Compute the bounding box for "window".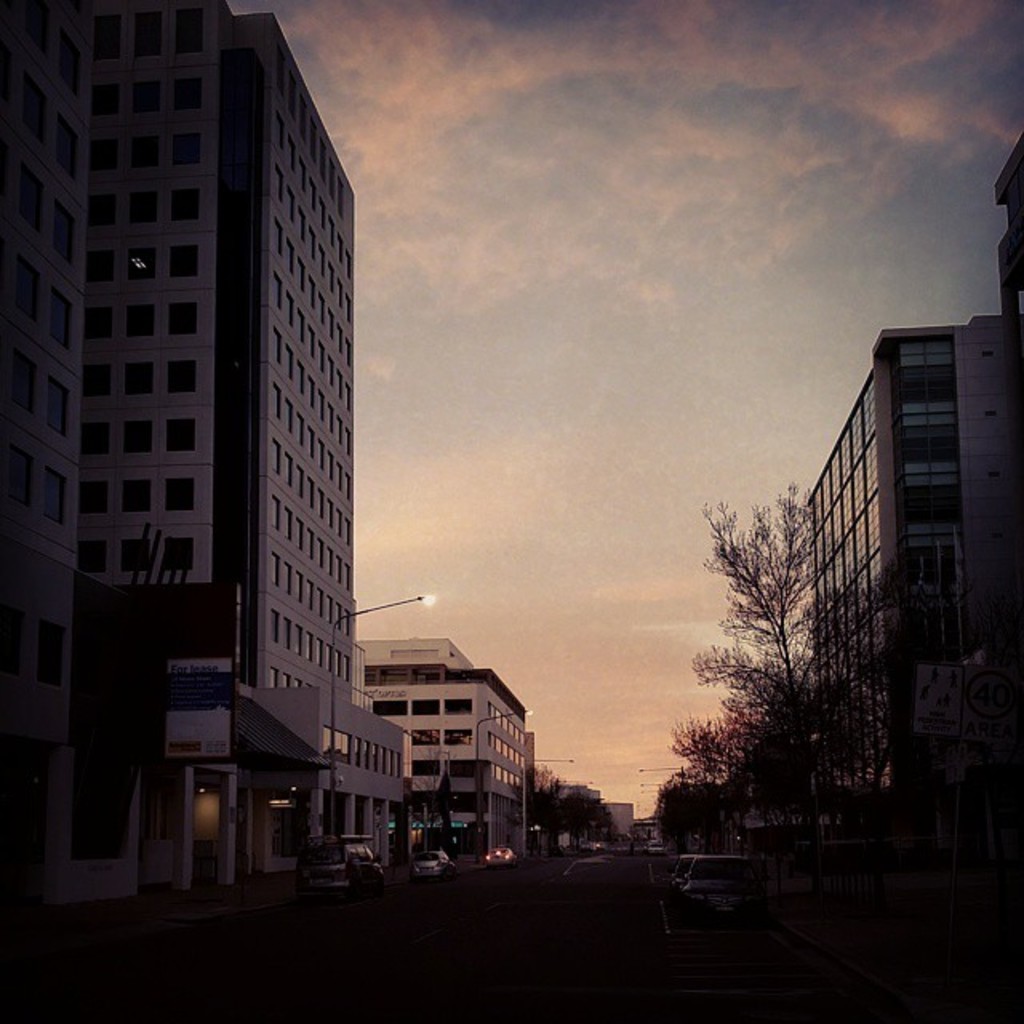
x1=61, y1=27, x2=85, y2=90.
